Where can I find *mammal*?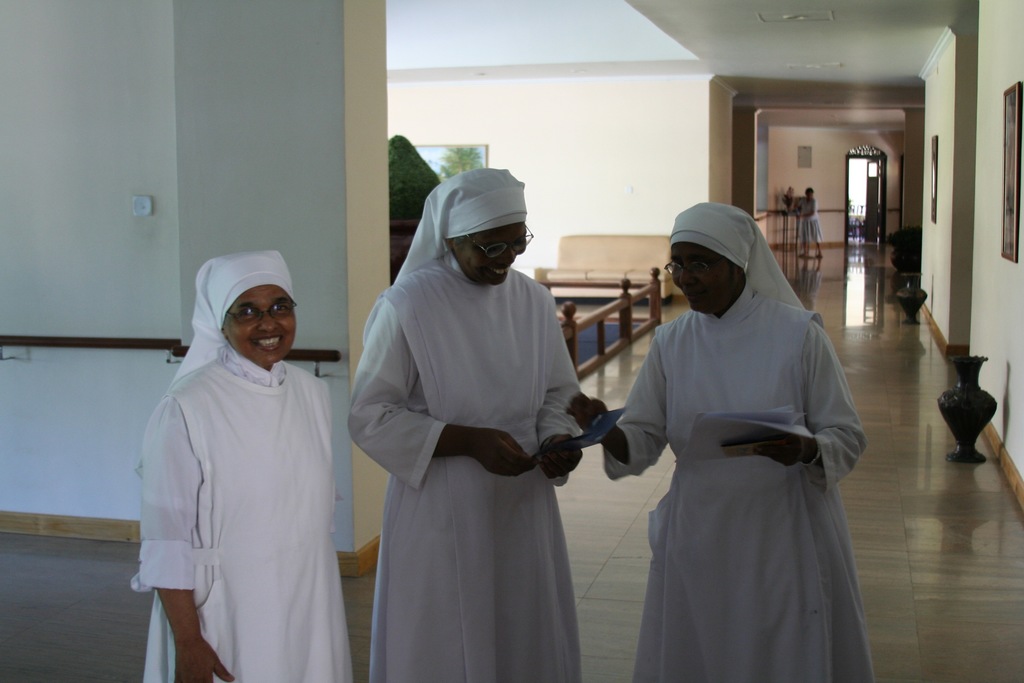
You can find it at locate(797, 185, 821, 259).
